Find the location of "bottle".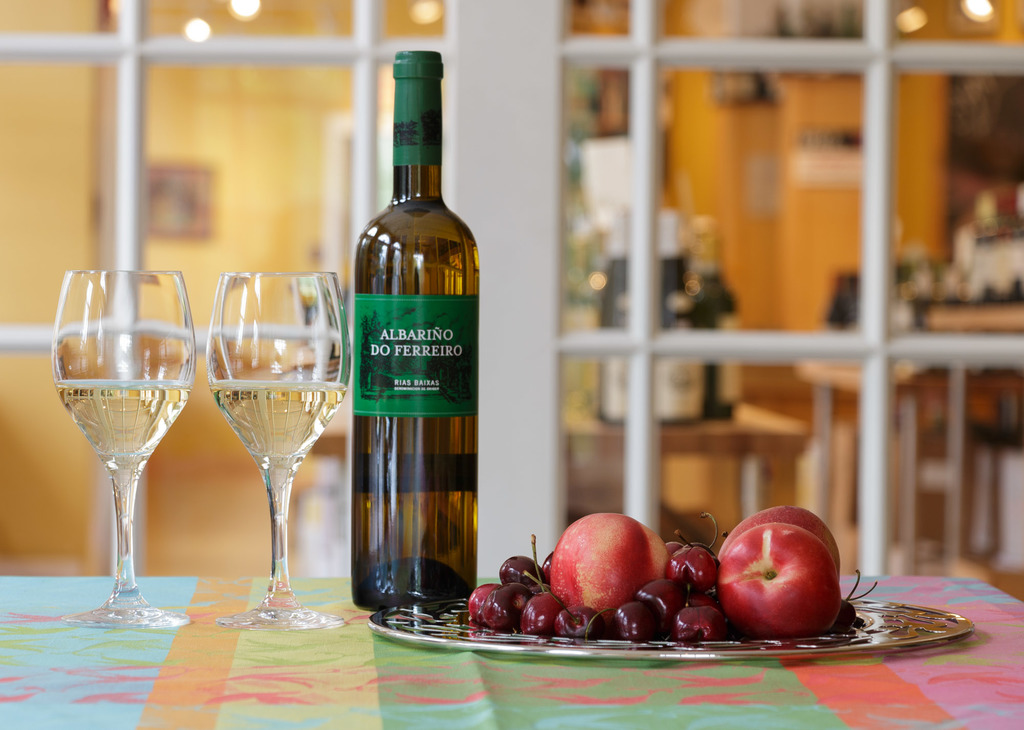
Location: [left=353, top=50, right=480, bottom=612].
